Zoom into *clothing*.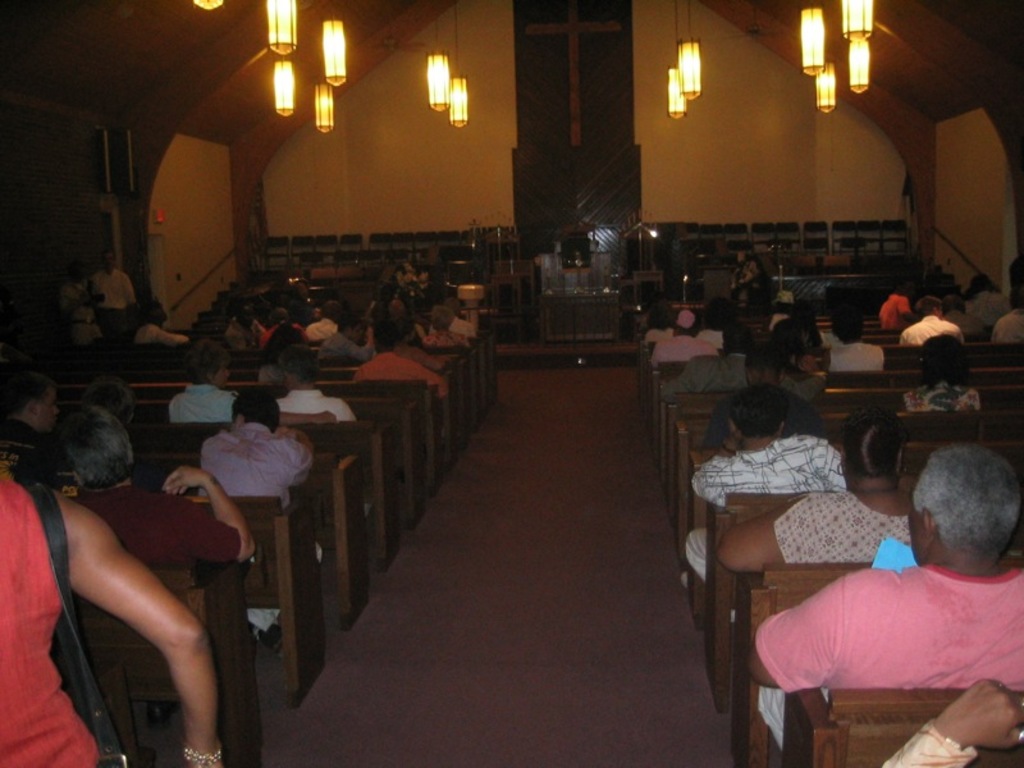
Zoom target: locate(275, 384, 360, 426).
